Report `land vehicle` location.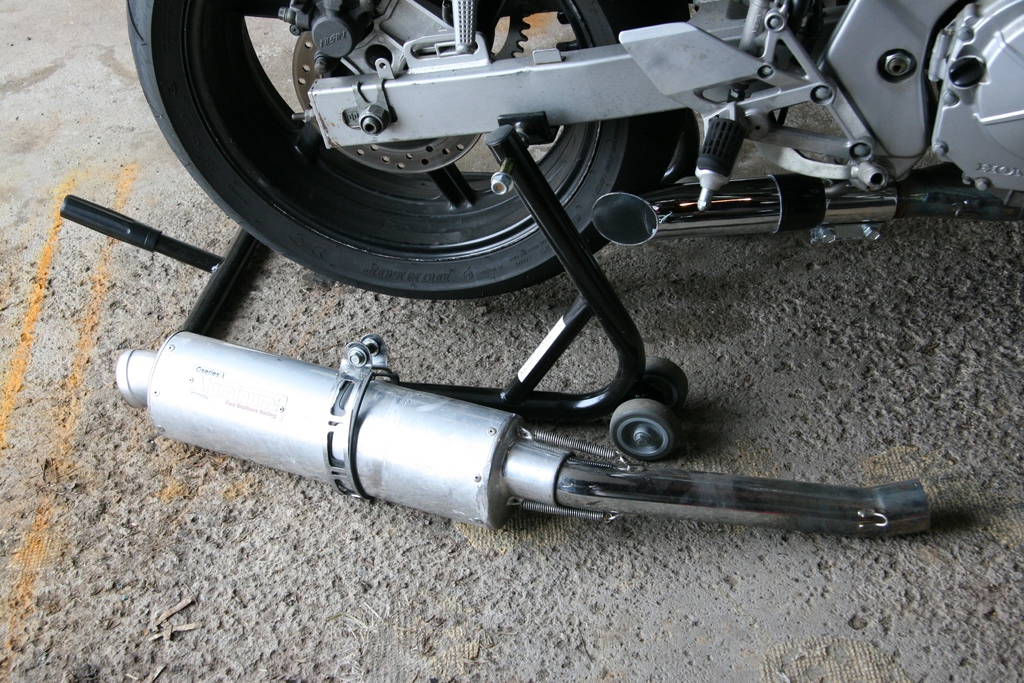
Report: select_region(81, 16, 1010, 574).
